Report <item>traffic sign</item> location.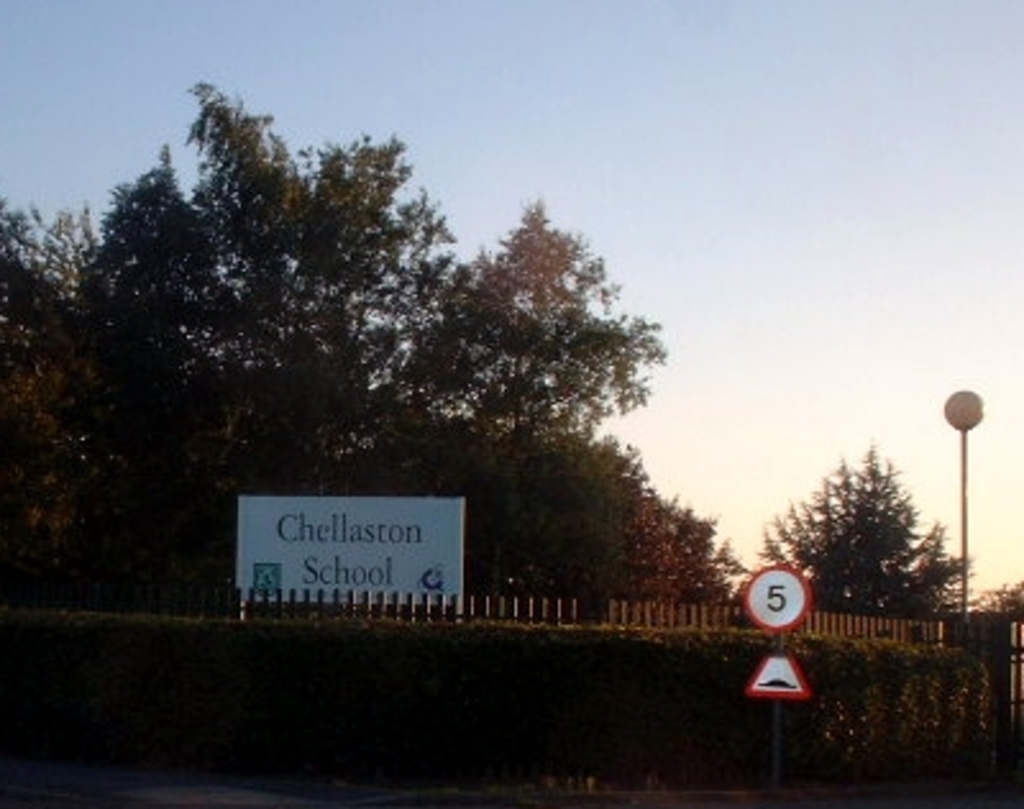
Report: x1=750 y1=653 x2=812 y2=701.
